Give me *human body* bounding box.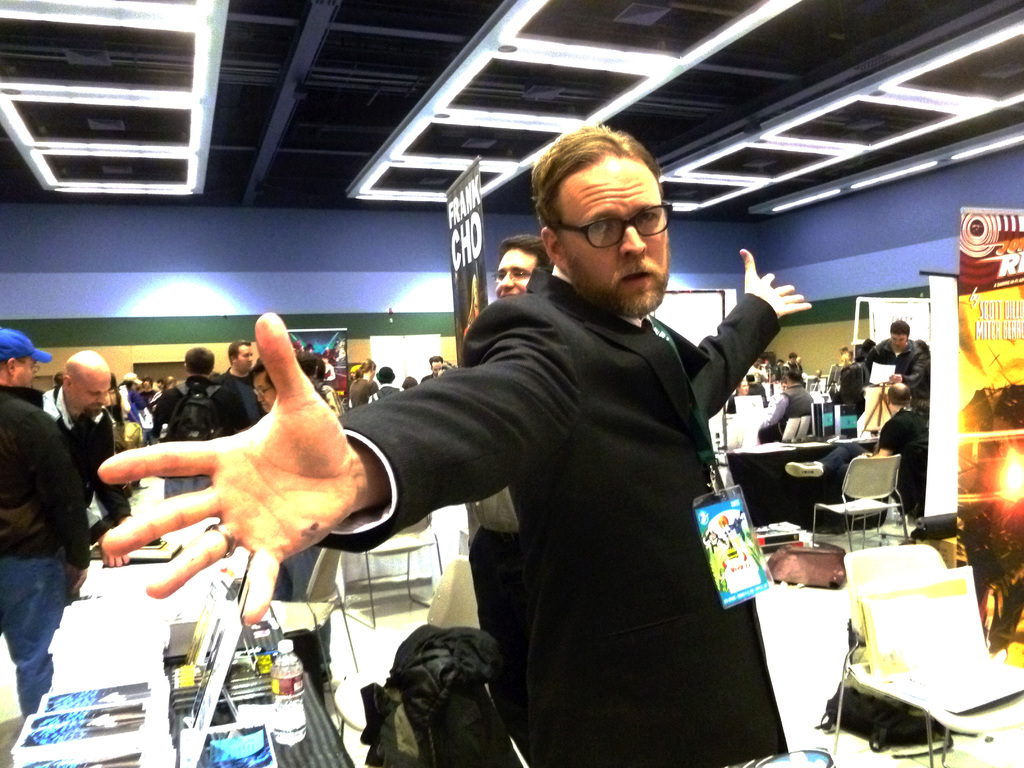
crop(864, 321, 927, 394).
